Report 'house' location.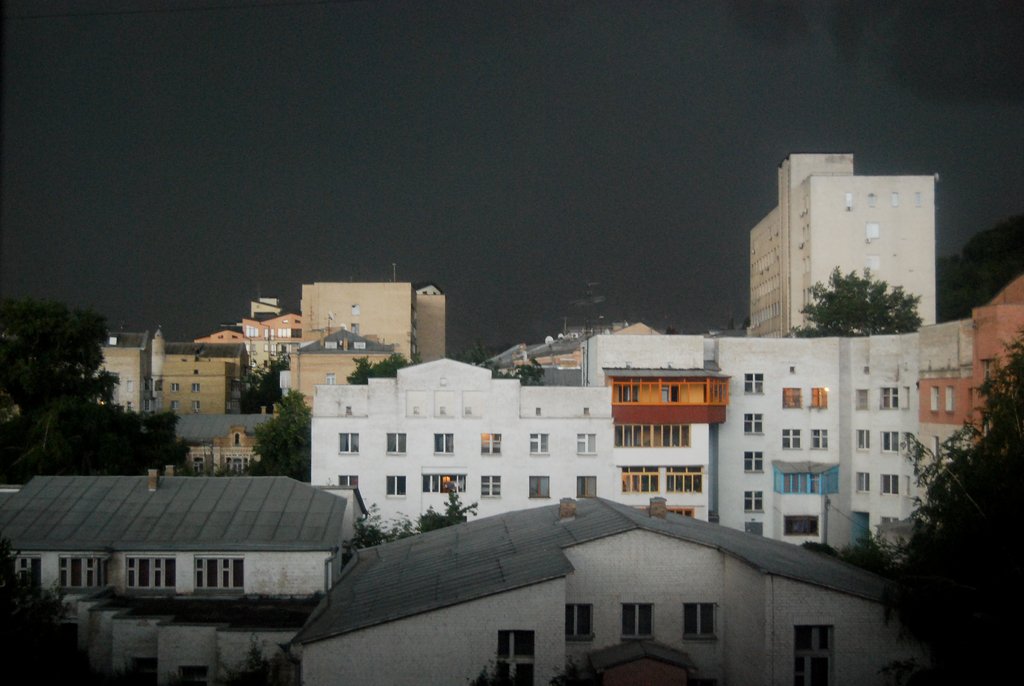
Report: Rect(483, 315, 658, 382).
